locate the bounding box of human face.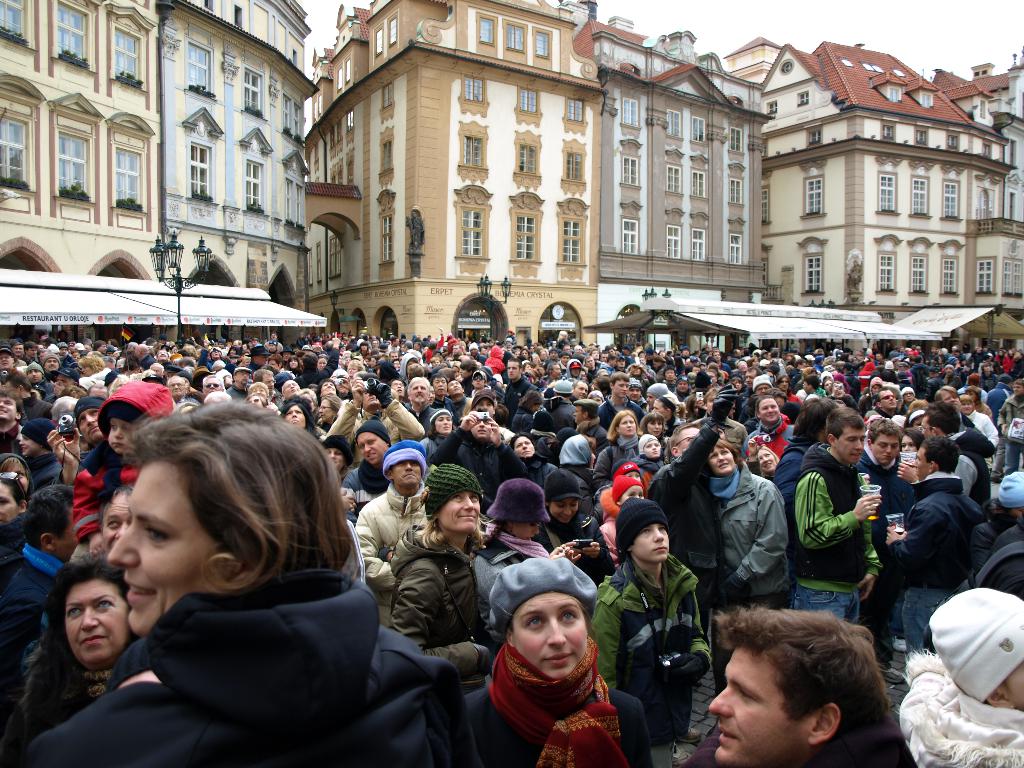
Bounding box: l=630, t=527, r=669, b=564.
